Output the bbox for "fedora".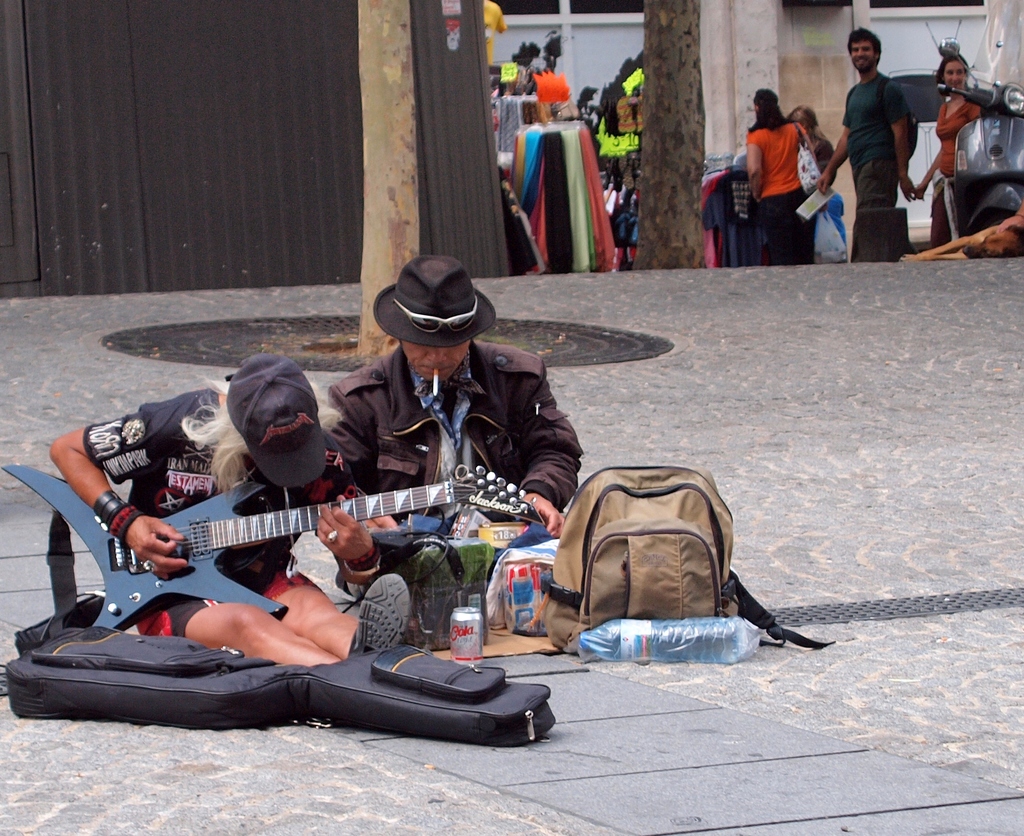
bbox(375, 252, 497, 348).
